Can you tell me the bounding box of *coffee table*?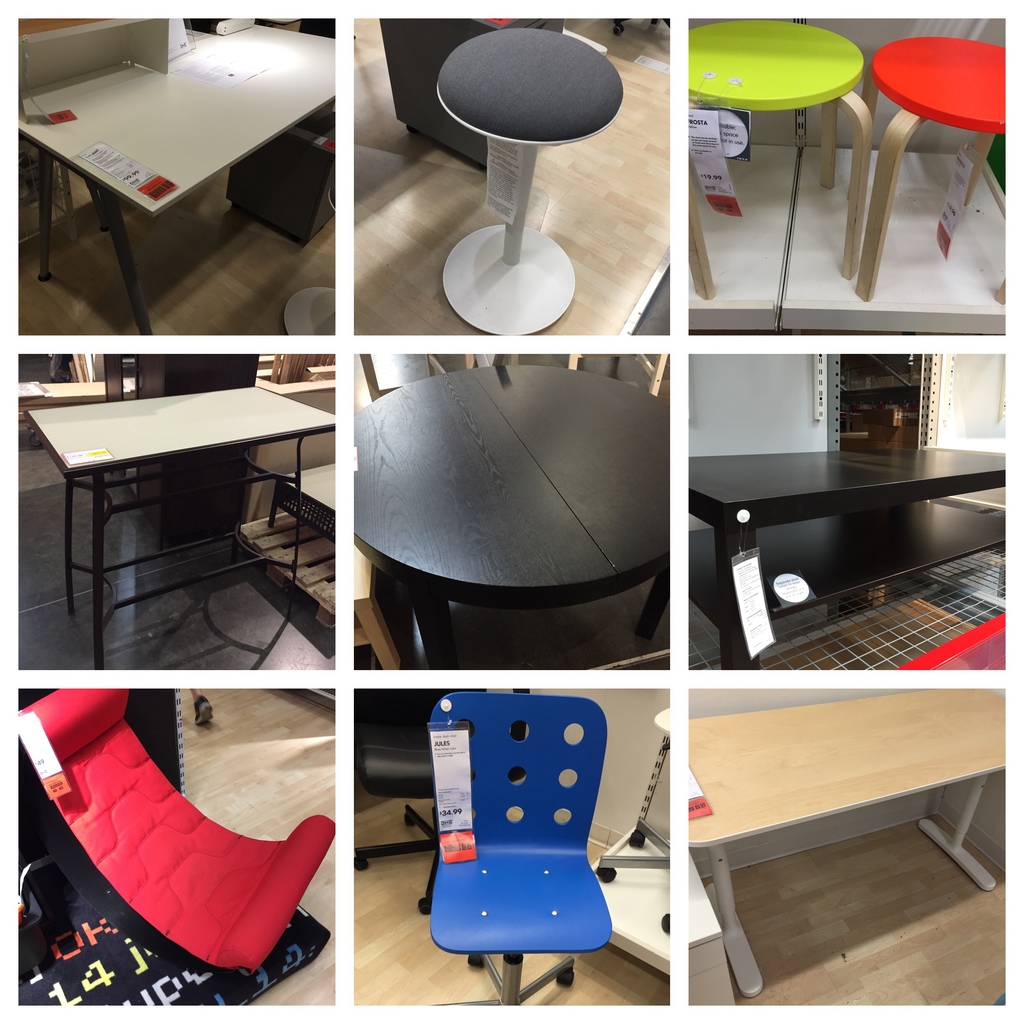
[312,353,705,672].
